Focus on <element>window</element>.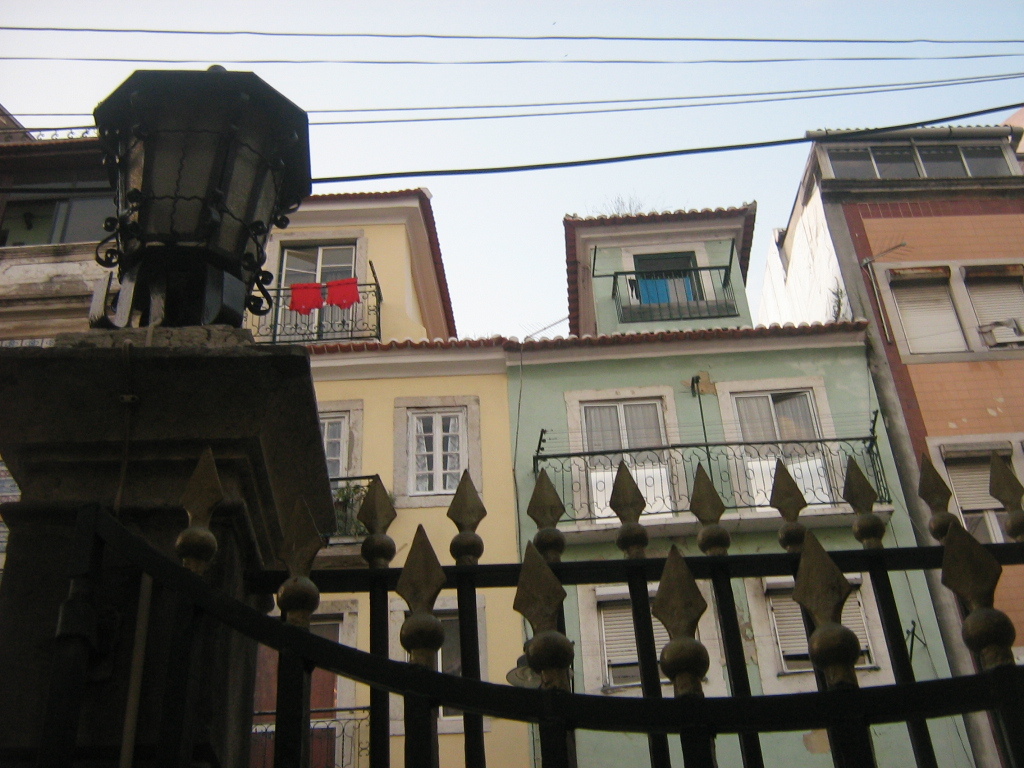
Focused at bbox=(387, 385, 483, 512).
